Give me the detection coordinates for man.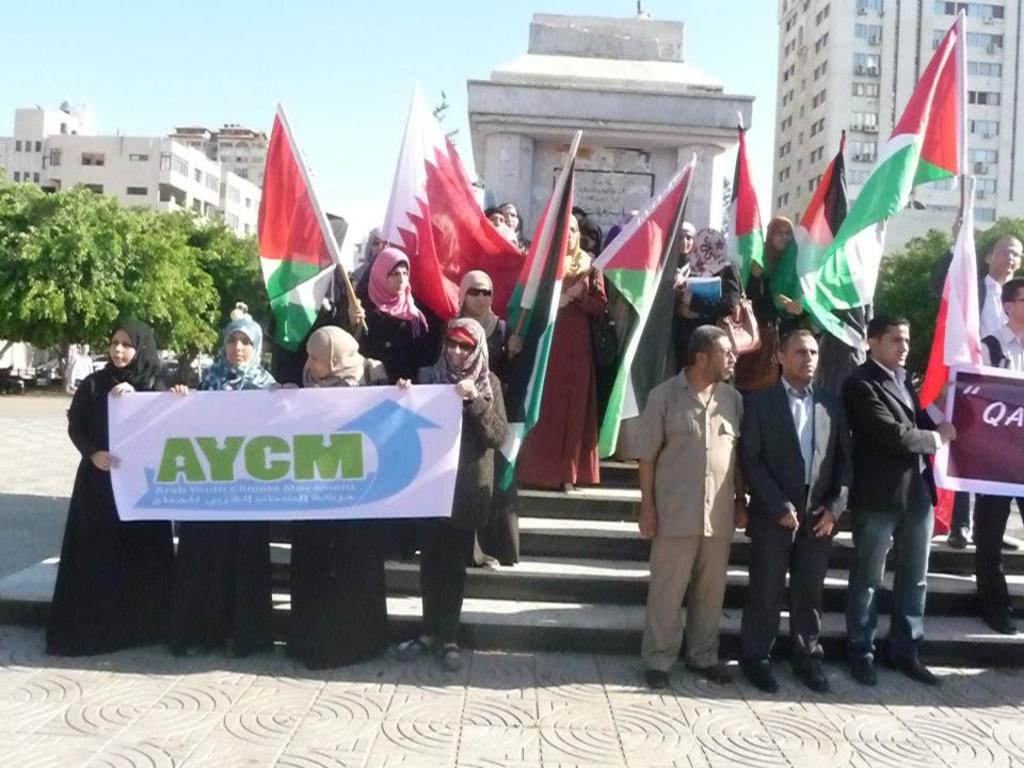
Rect(957, 272, 1023, 630).
